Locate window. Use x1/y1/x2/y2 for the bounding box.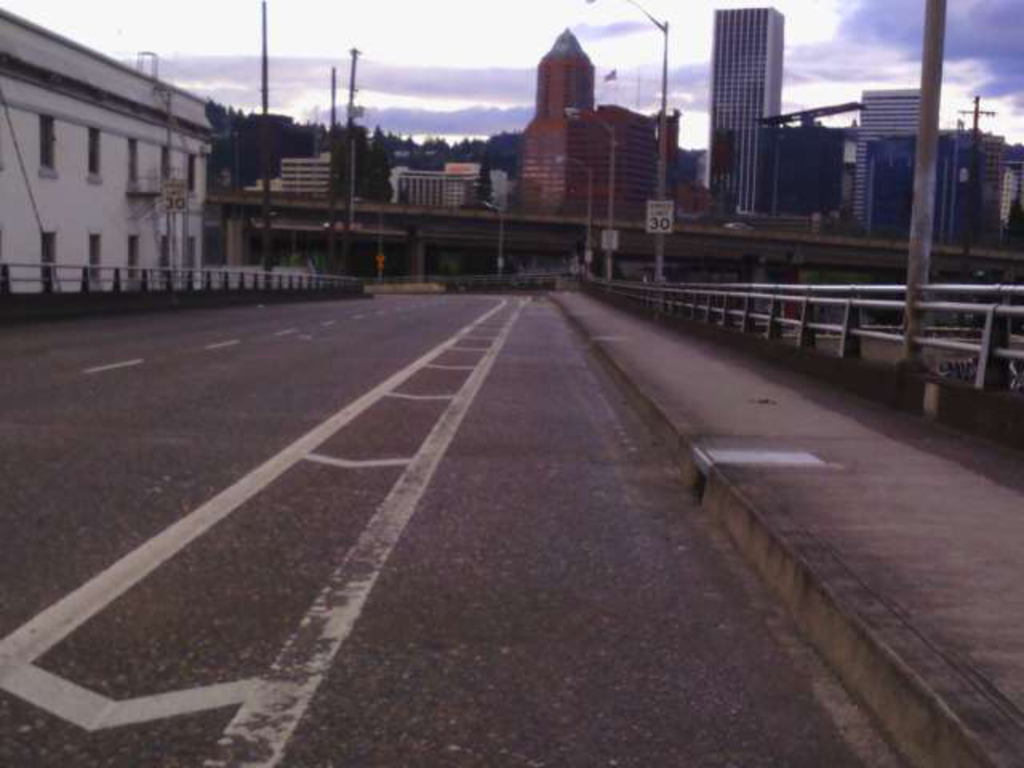
40/232/59/290.
